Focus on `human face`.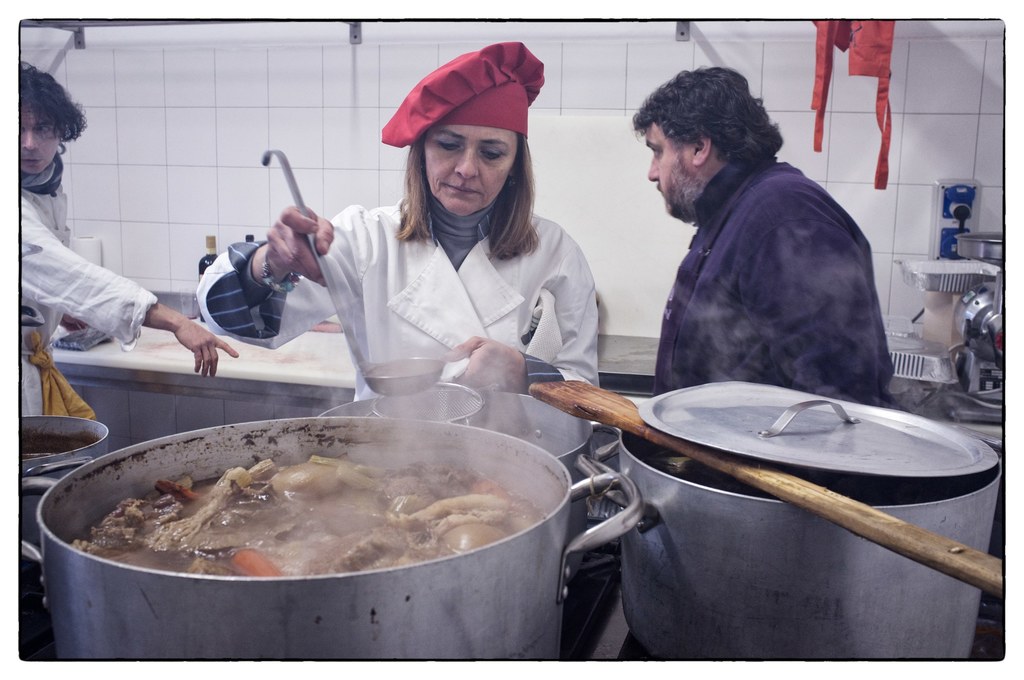
Focused at select_region(421, 129, 514, 216).
